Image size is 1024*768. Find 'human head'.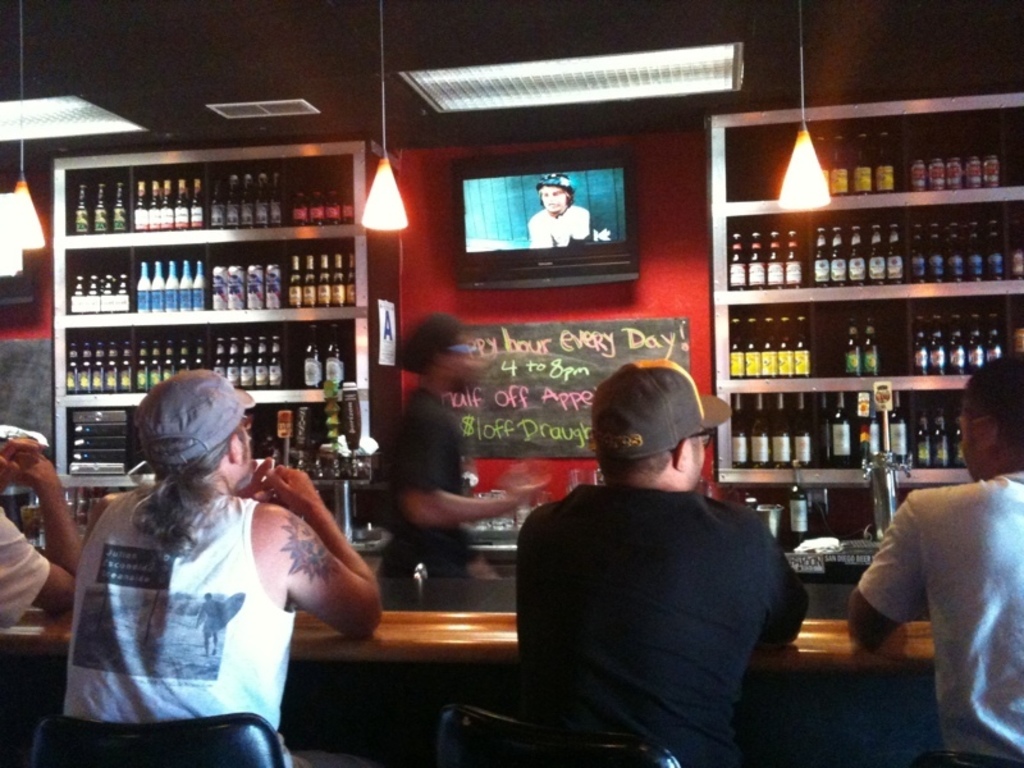
box=[582, 362, 733, 508].
